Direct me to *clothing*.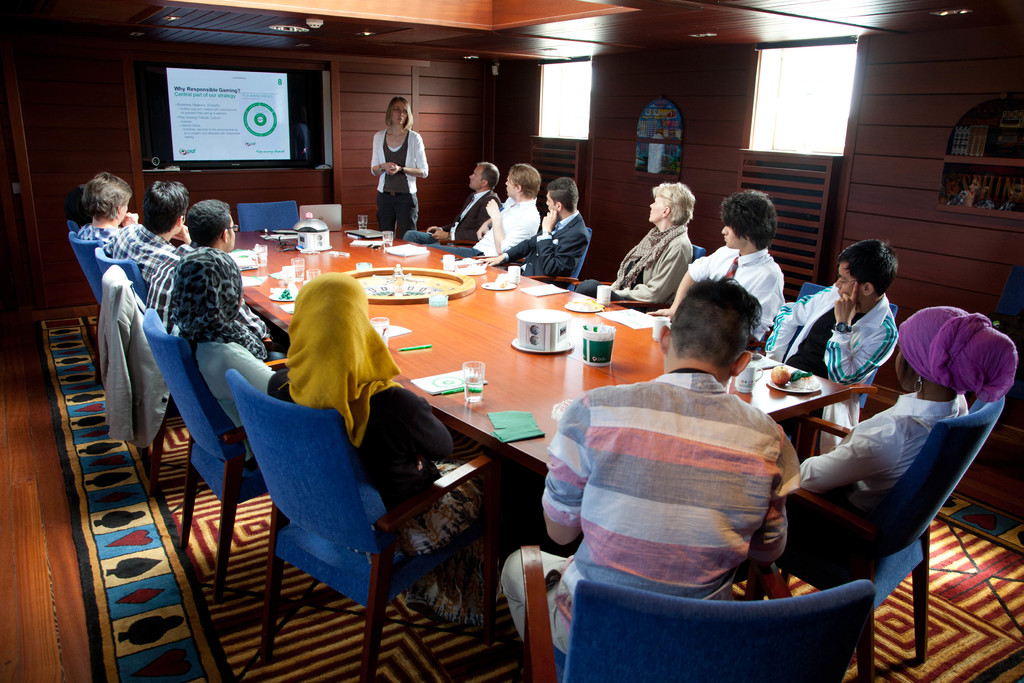
Direction: left=374, top=120, right=428, bottom=236.
